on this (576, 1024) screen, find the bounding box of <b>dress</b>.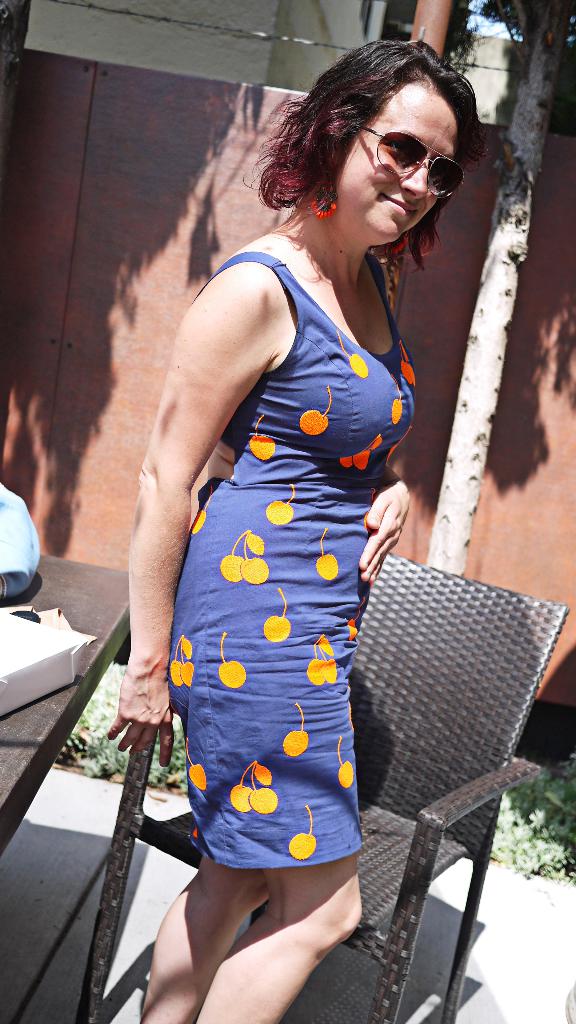
Bounding box: select_region(163, 200, 394, 908).
